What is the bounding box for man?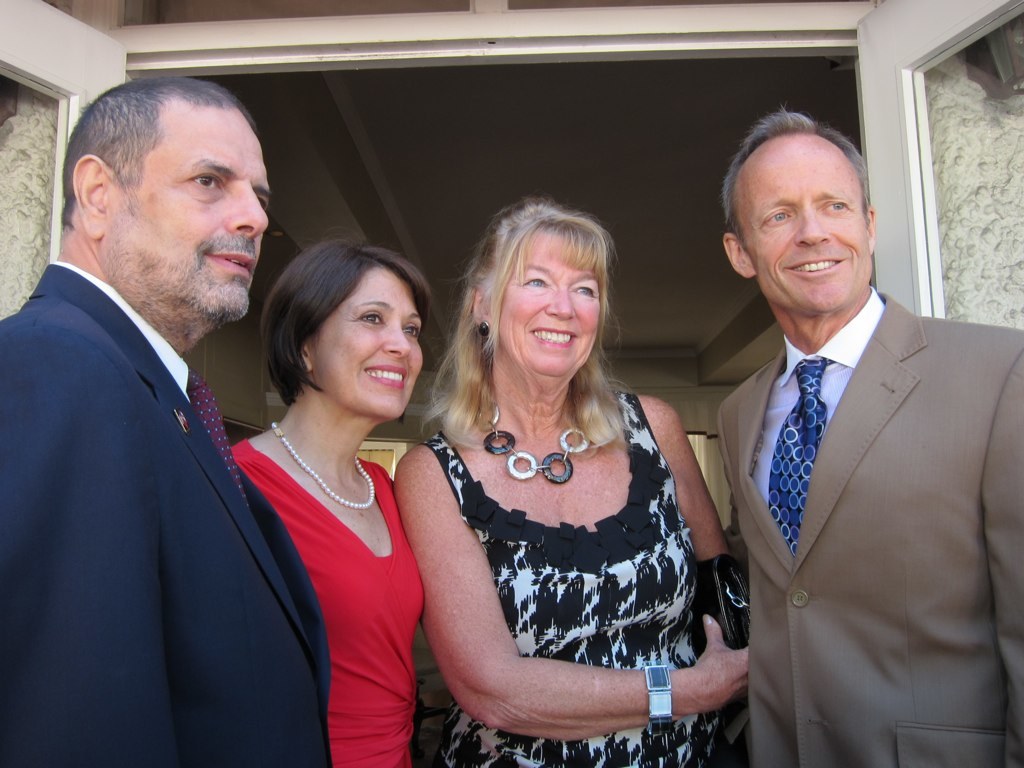
x1=713 y1=98 x2=1023 y2=767.
